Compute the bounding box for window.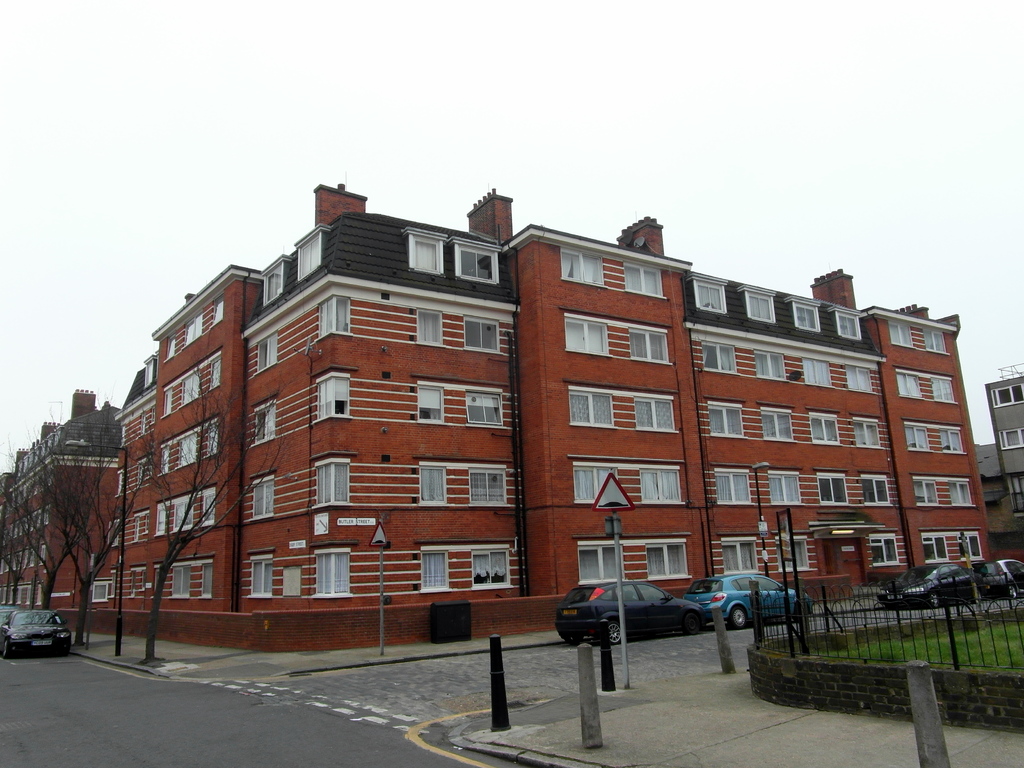
box=[901, 424, 932, 451].
